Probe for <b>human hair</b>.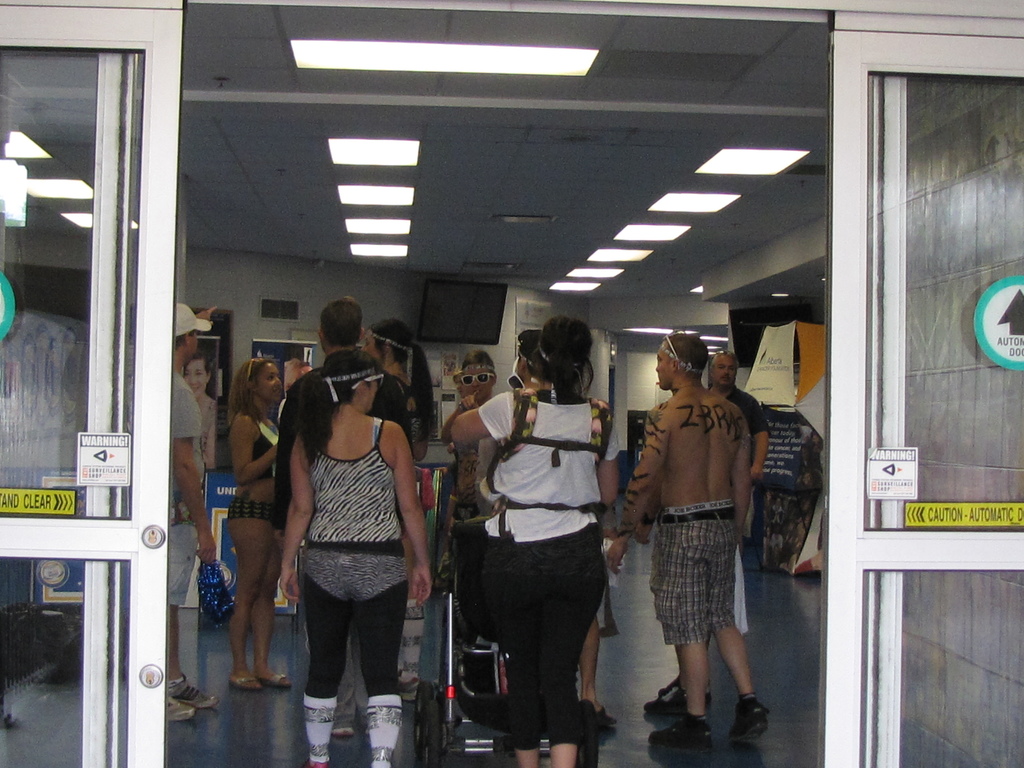
Probe result: detection(173, 332, 198, 349).
